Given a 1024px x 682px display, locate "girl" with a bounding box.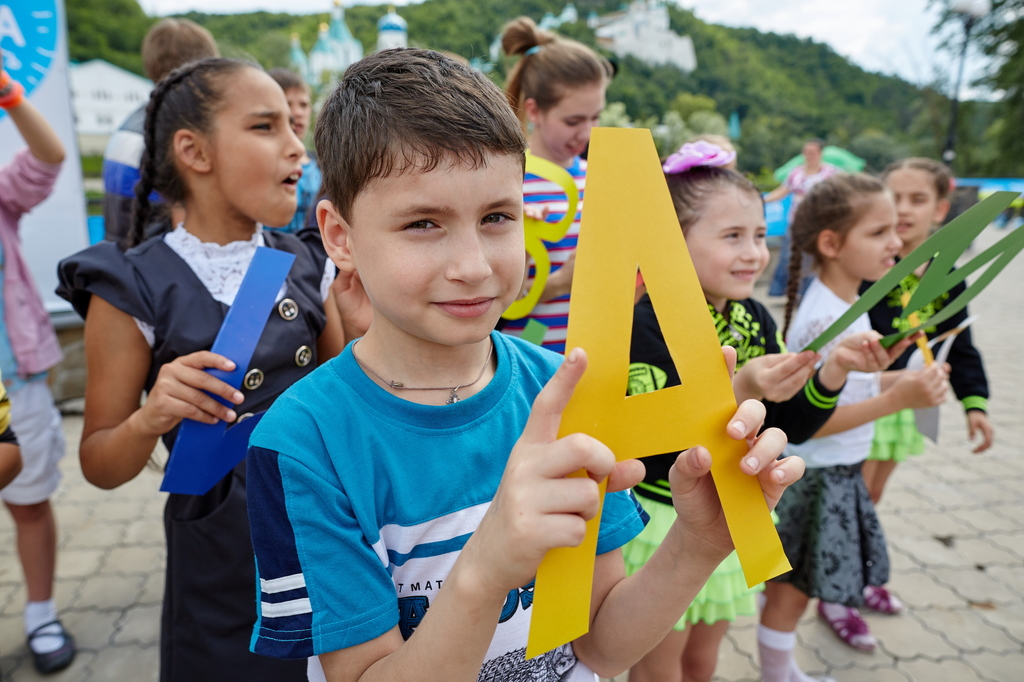
Located: detection(815, 158, 994, 651).
